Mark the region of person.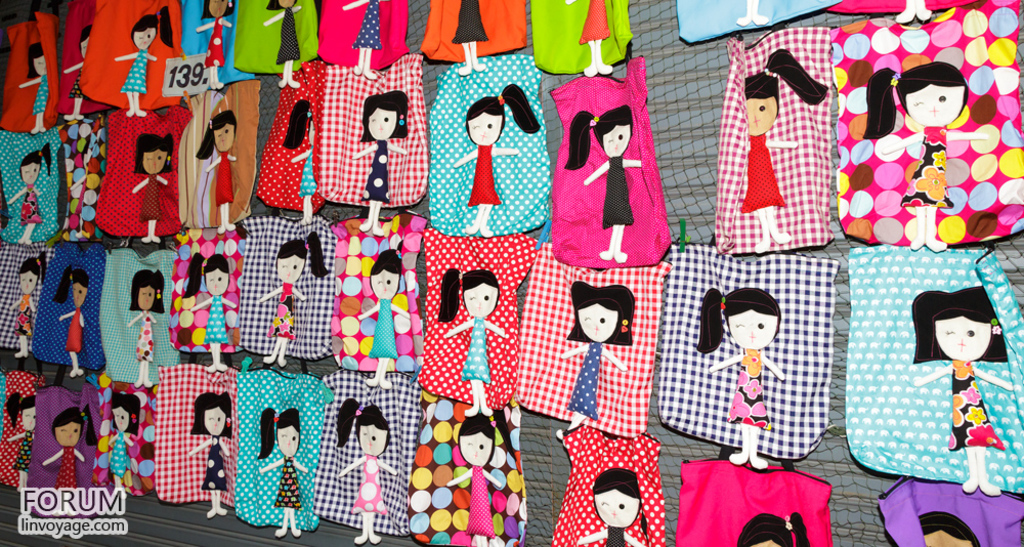
Region: bbox(254, 100, 323, 229).
